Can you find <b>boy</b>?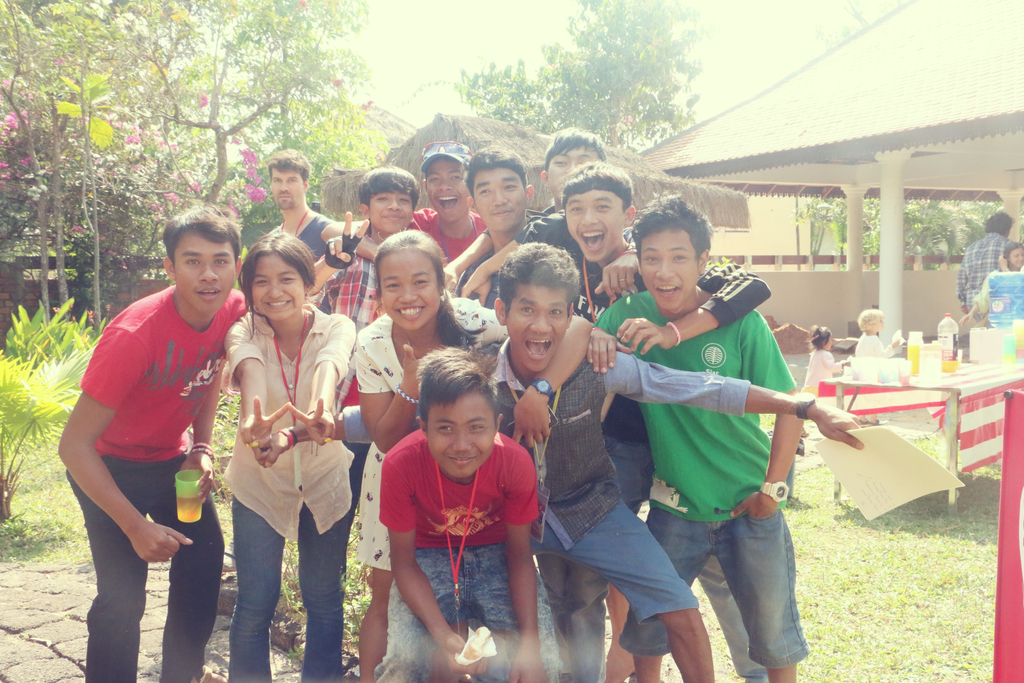
Yes, bounding box: box(377, 342, 562, 682).
